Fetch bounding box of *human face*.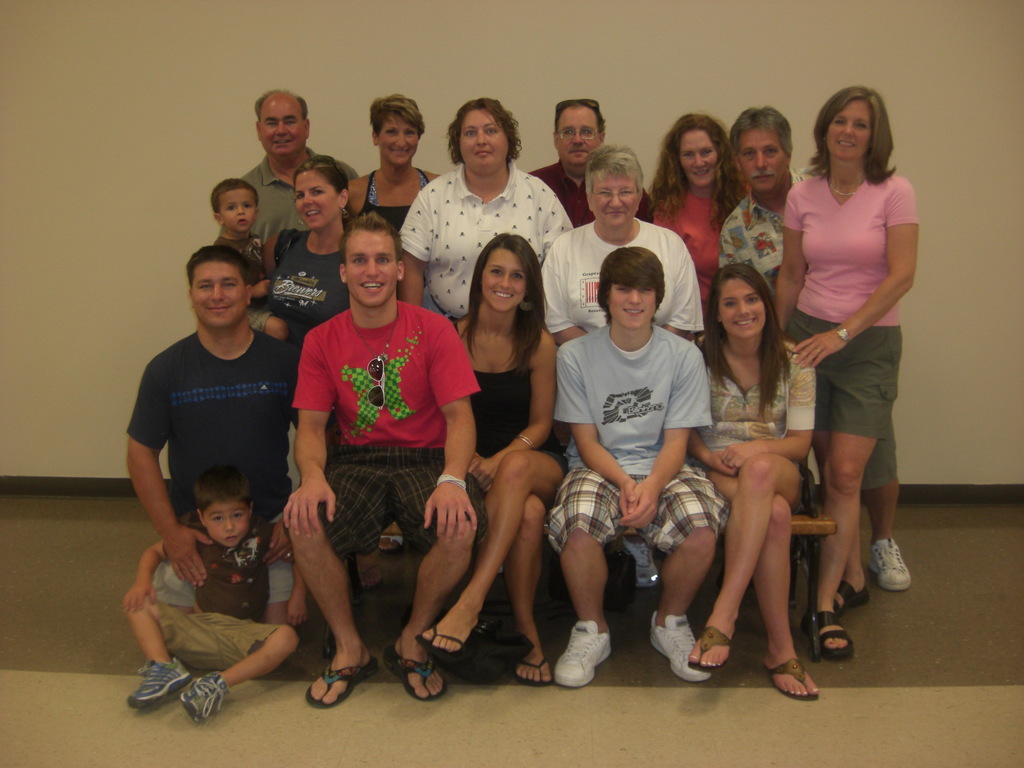
Bbox: crop(741, 126, 784, 186).
